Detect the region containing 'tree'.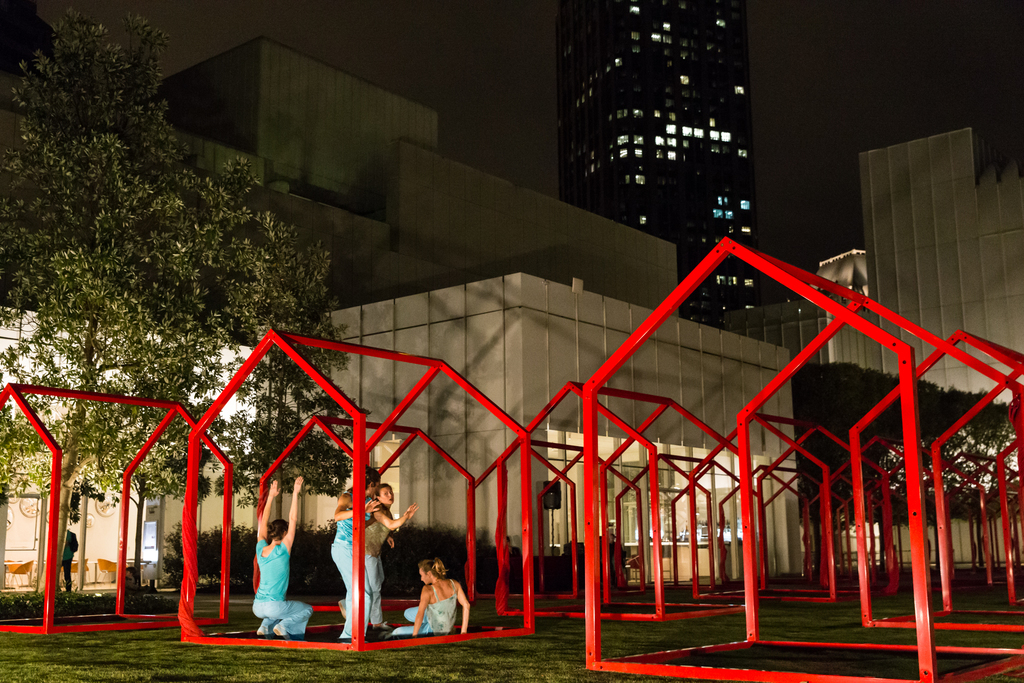
l=0, t=3, r=362, b=613.
